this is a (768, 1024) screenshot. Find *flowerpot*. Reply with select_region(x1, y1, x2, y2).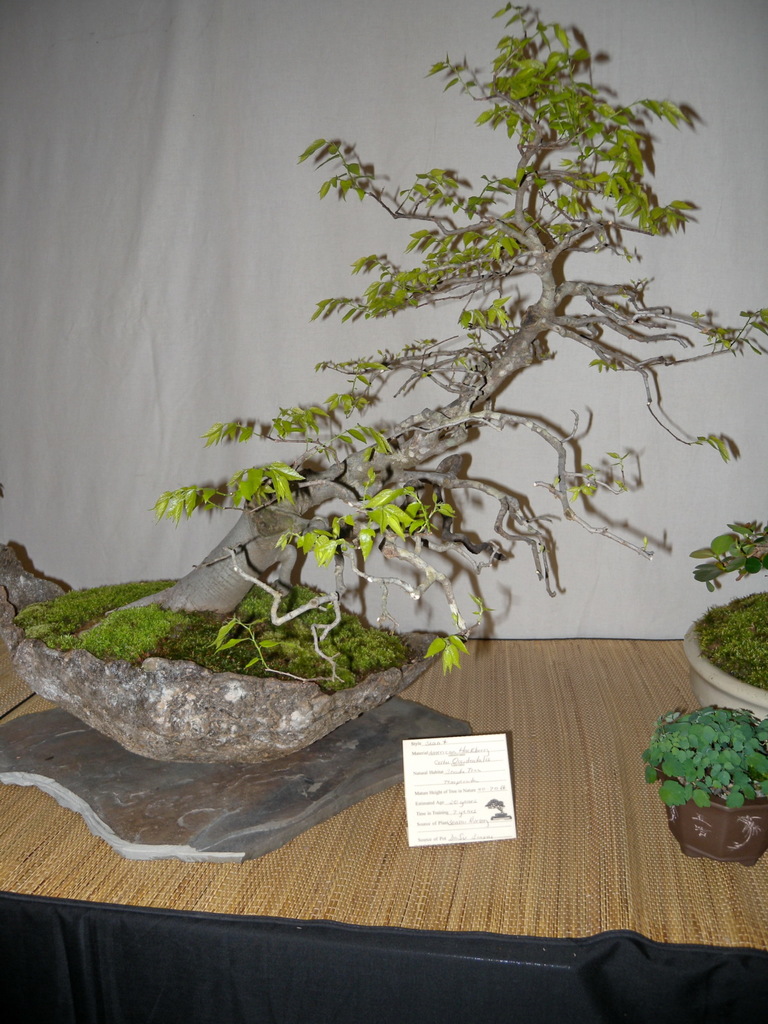
select_region(647, 697, 760, 874).
